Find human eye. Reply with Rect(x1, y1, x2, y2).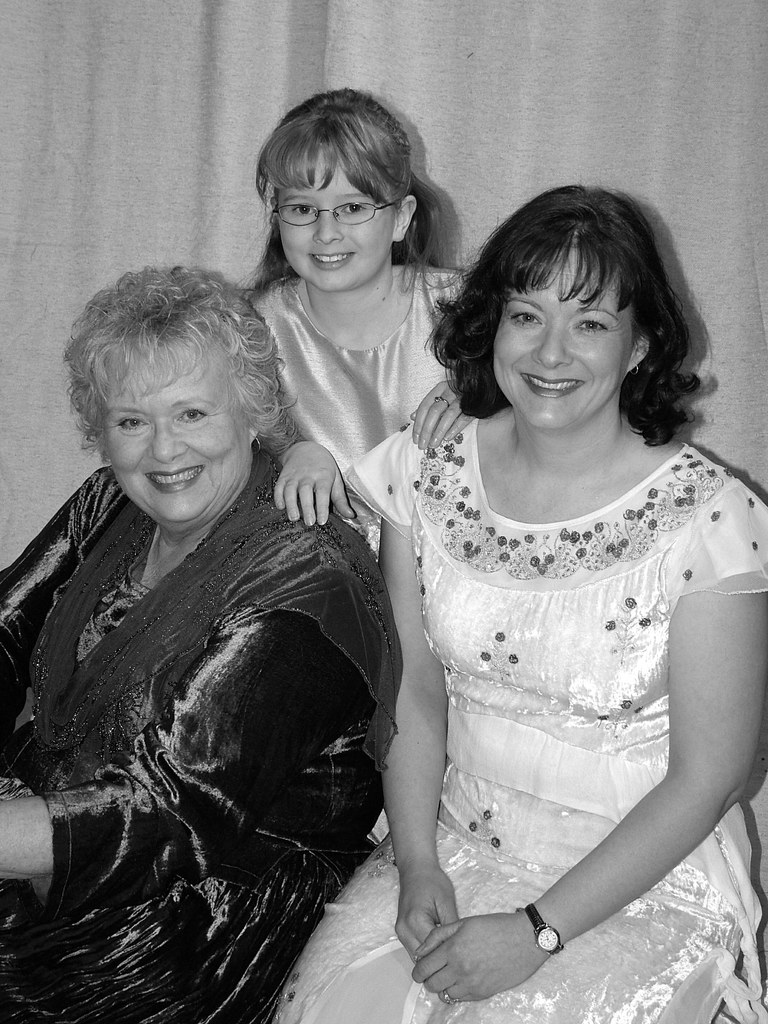
Rect(508, 303, 554, 328).
